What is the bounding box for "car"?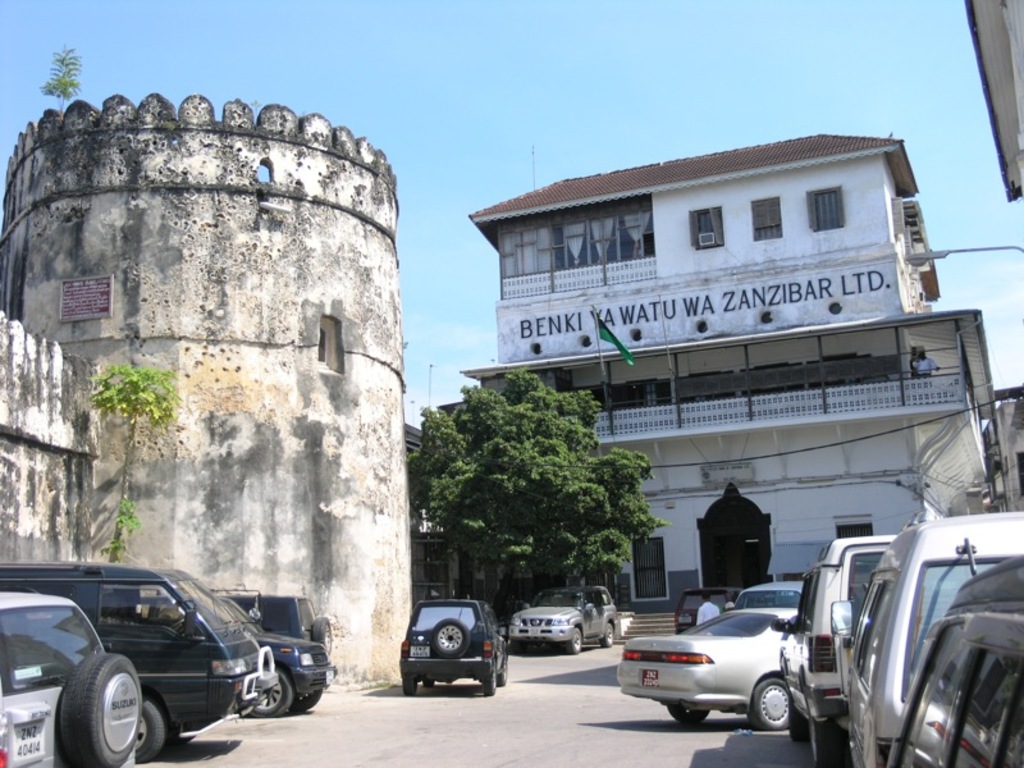
<box>832,513,1023,767</box>.
